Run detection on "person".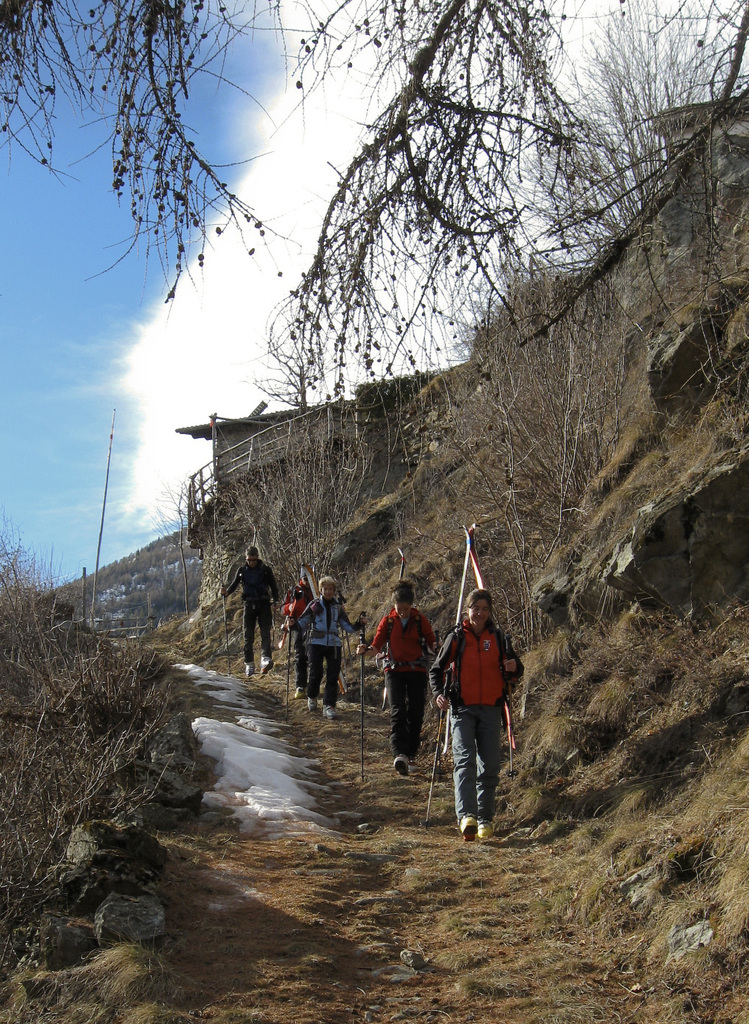
Result: (355, 579, 435, 774).
